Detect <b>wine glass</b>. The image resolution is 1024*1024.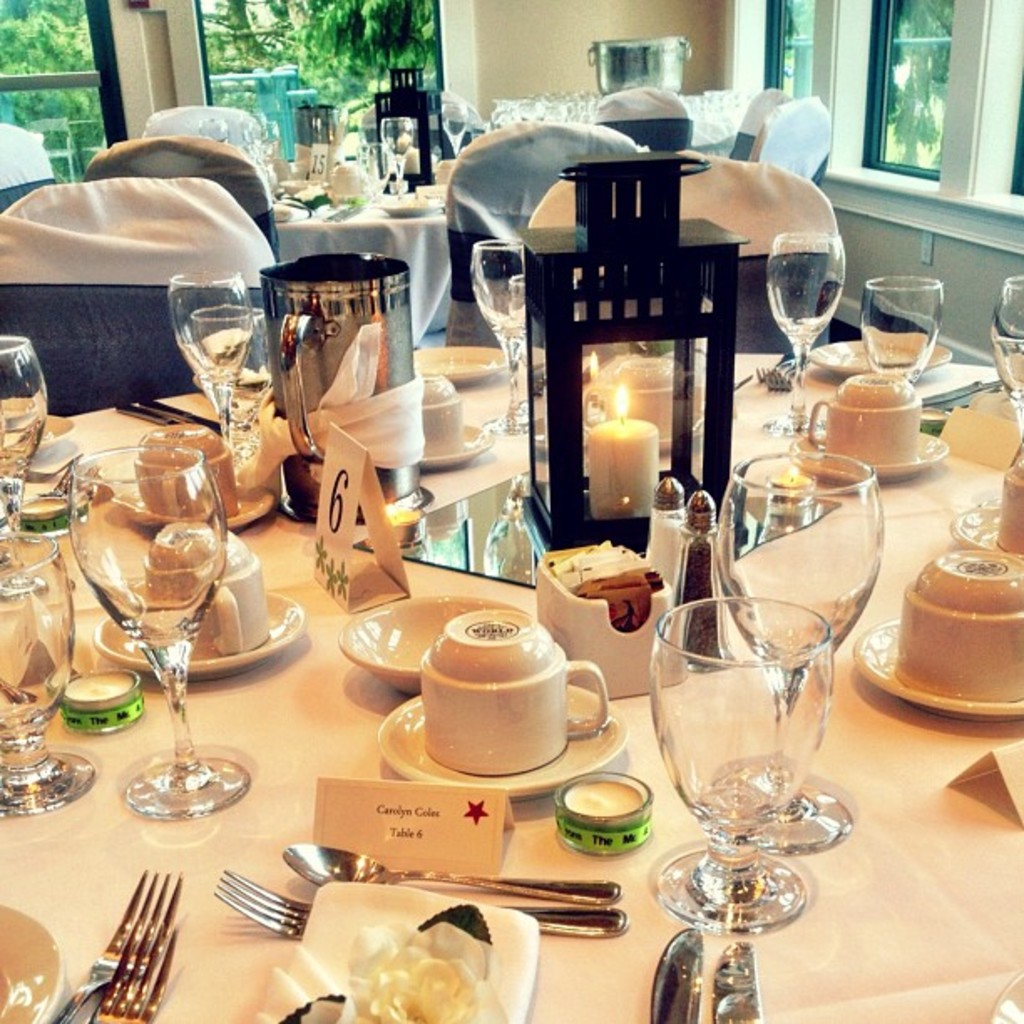
x1=768, y1=234, x2=842, y2=440.
